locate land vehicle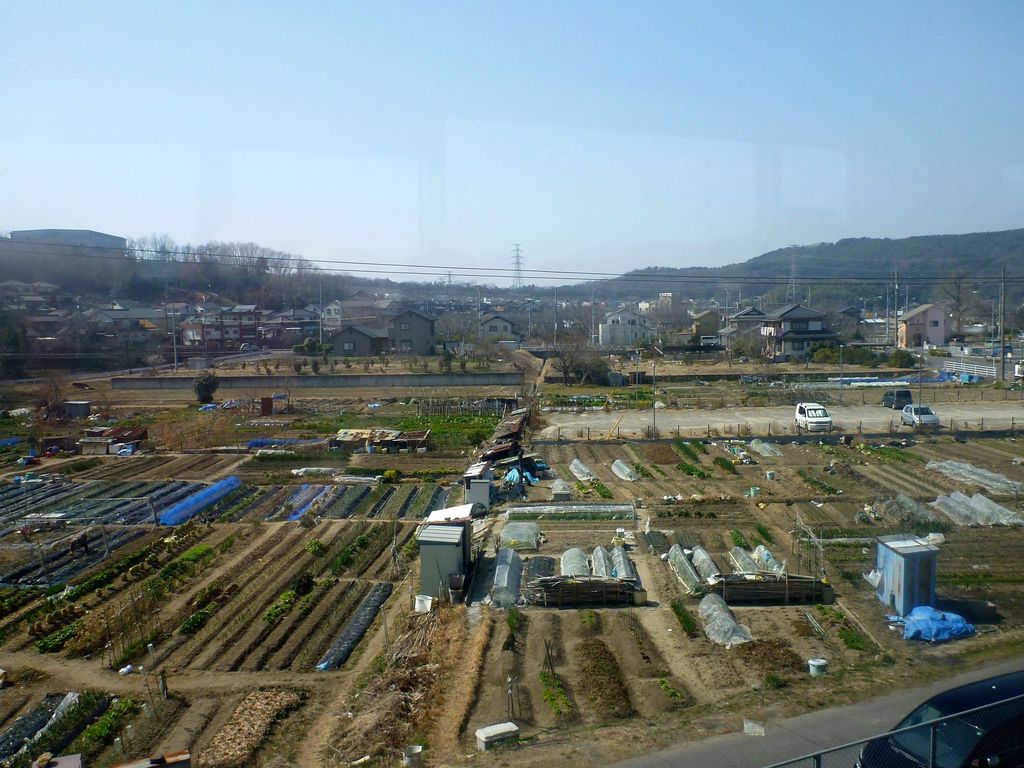
select_region(895, 399, 941, 430)
